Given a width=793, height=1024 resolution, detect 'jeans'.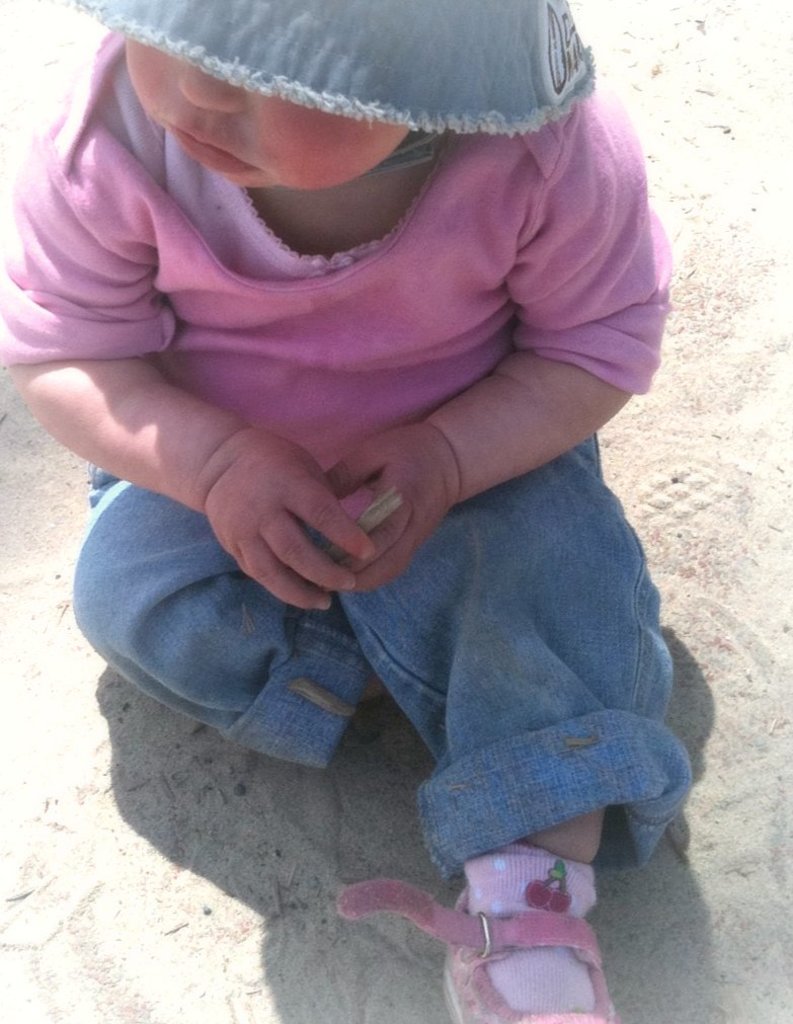
pyautogui.locateOnScreen(103, 450, 729, 916).
